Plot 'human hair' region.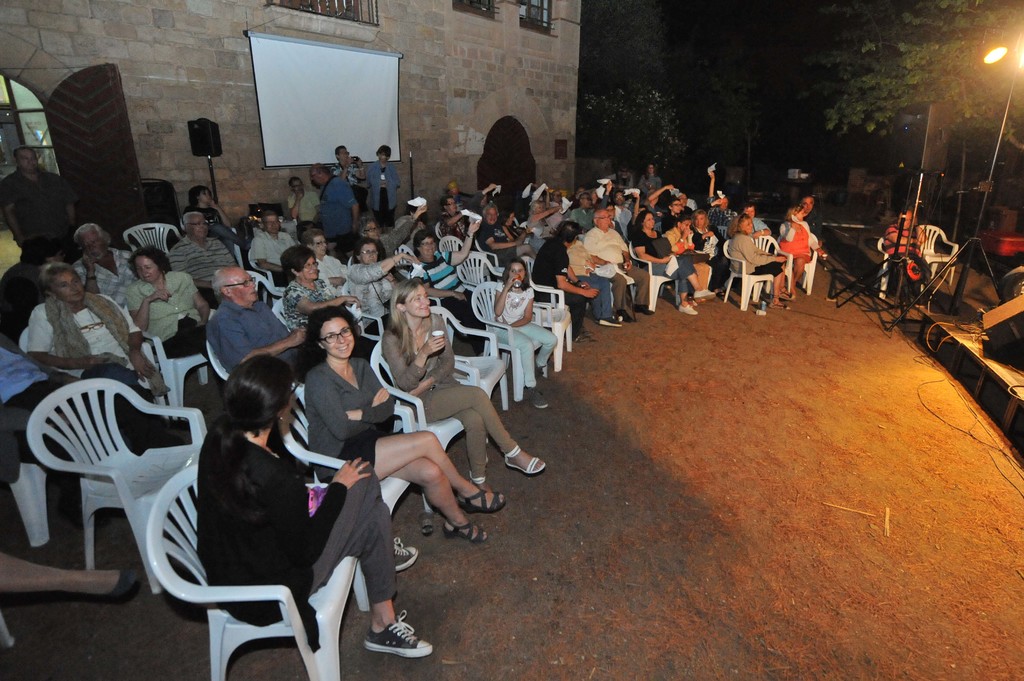
Plotted at box(441, 197, 454, 214).
